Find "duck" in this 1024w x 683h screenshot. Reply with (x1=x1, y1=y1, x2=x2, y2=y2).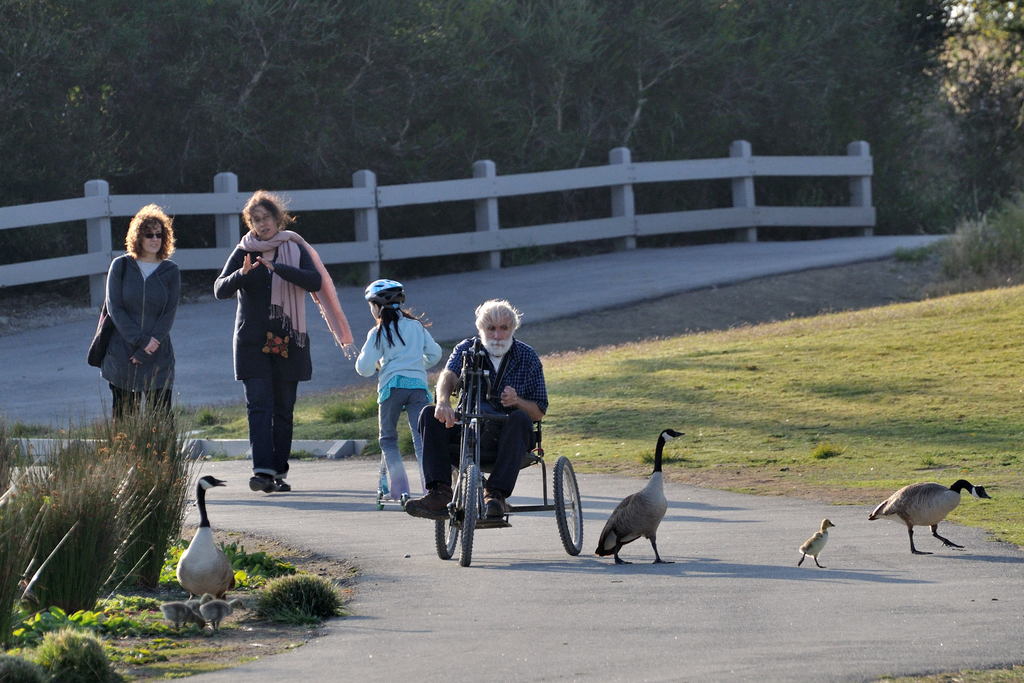
(x1=173, y1=470, x2=239, y2=604).
